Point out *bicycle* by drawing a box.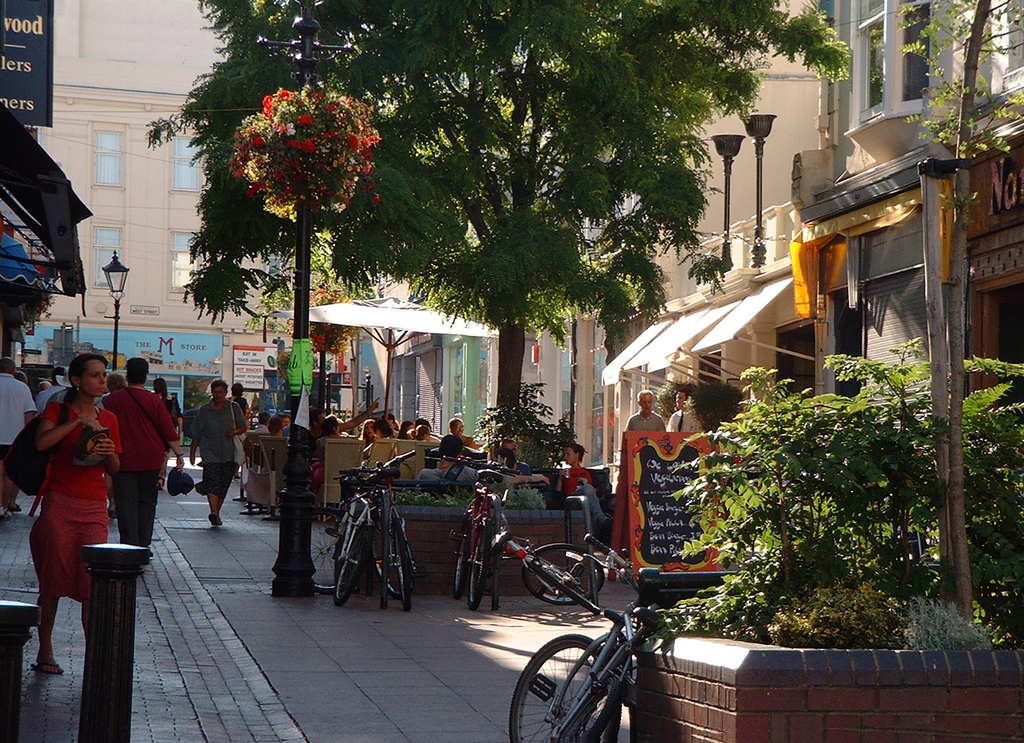
l=444, t=452, r=520, b=610.
